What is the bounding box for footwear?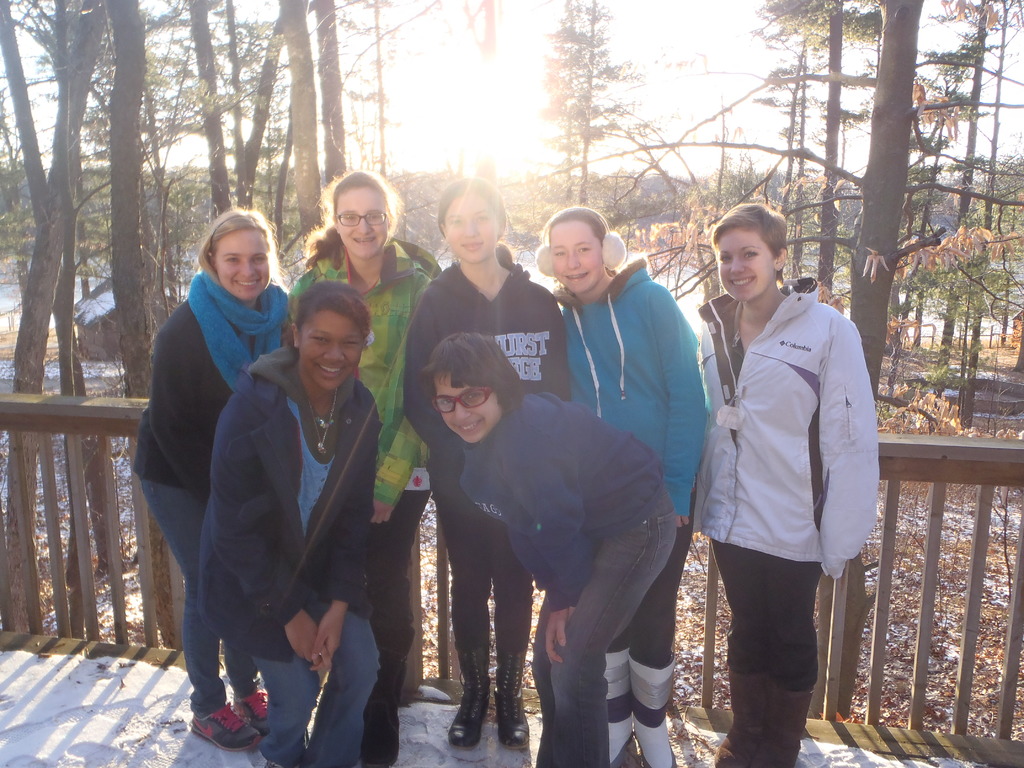
191 697 263 750.
